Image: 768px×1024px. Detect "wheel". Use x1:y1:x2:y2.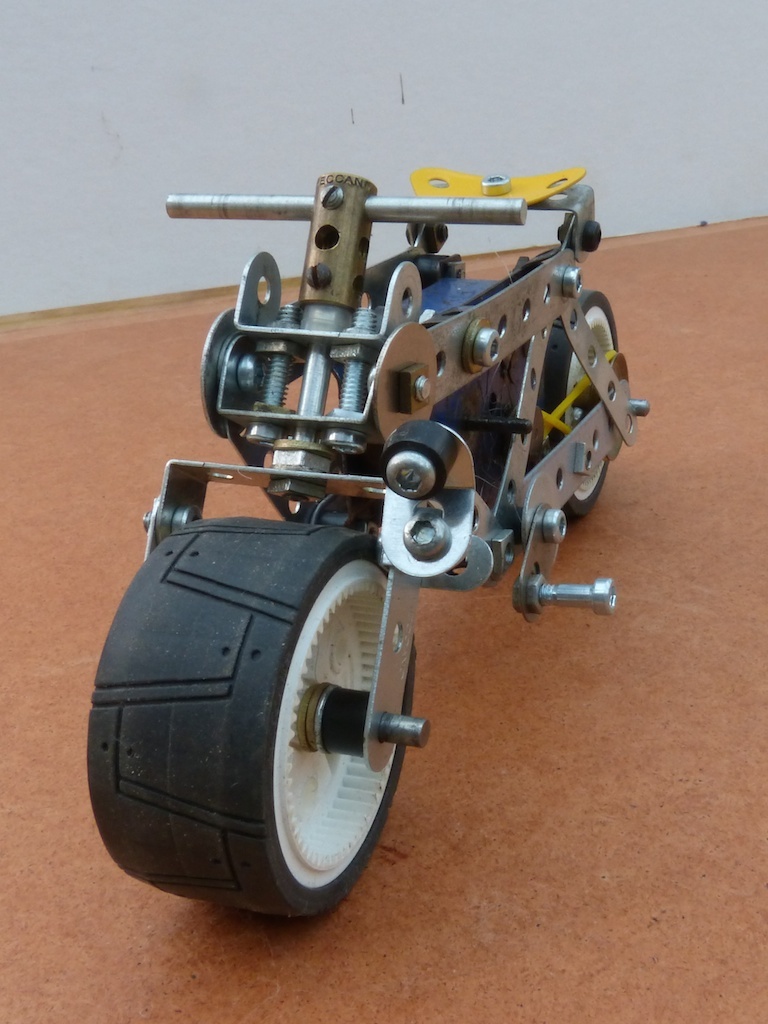
500:279:632:517.
